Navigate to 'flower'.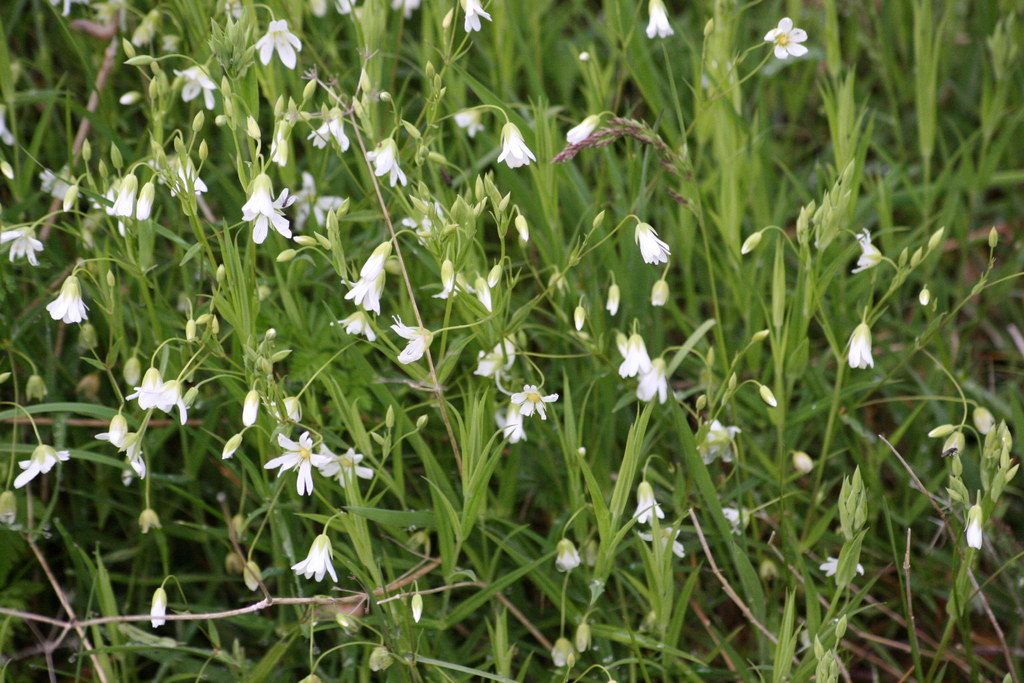
Navigation target: (left=845, top=328, right=876, bottom=371).
